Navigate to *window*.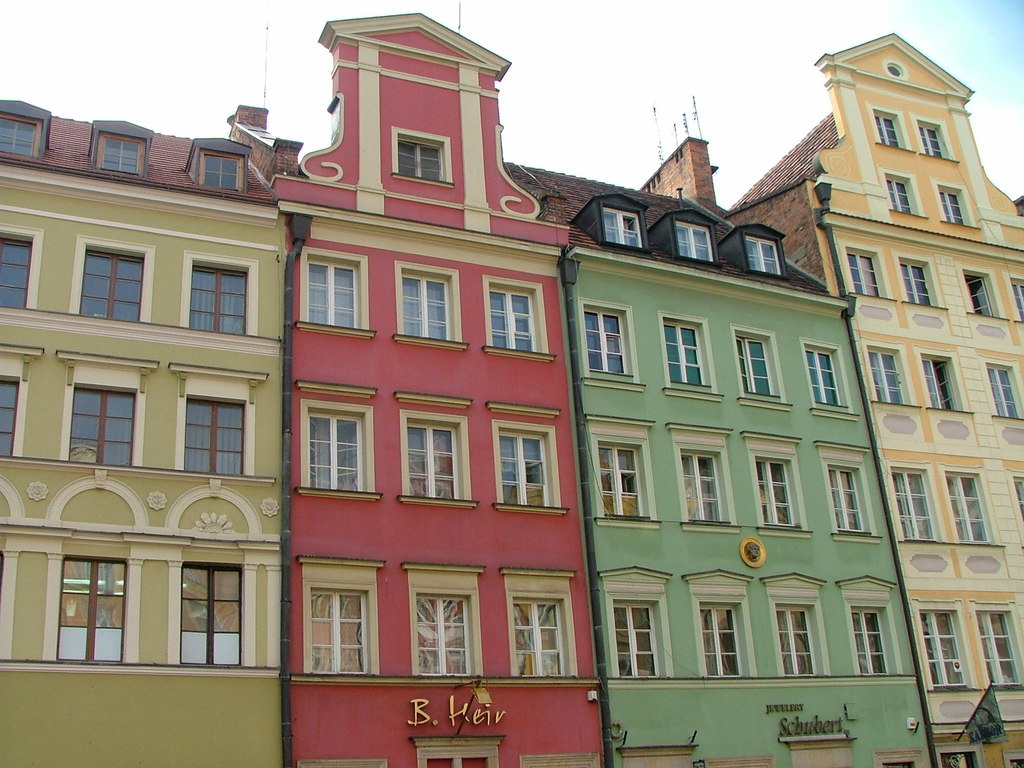
Navigation target: (0,229,55,318).
